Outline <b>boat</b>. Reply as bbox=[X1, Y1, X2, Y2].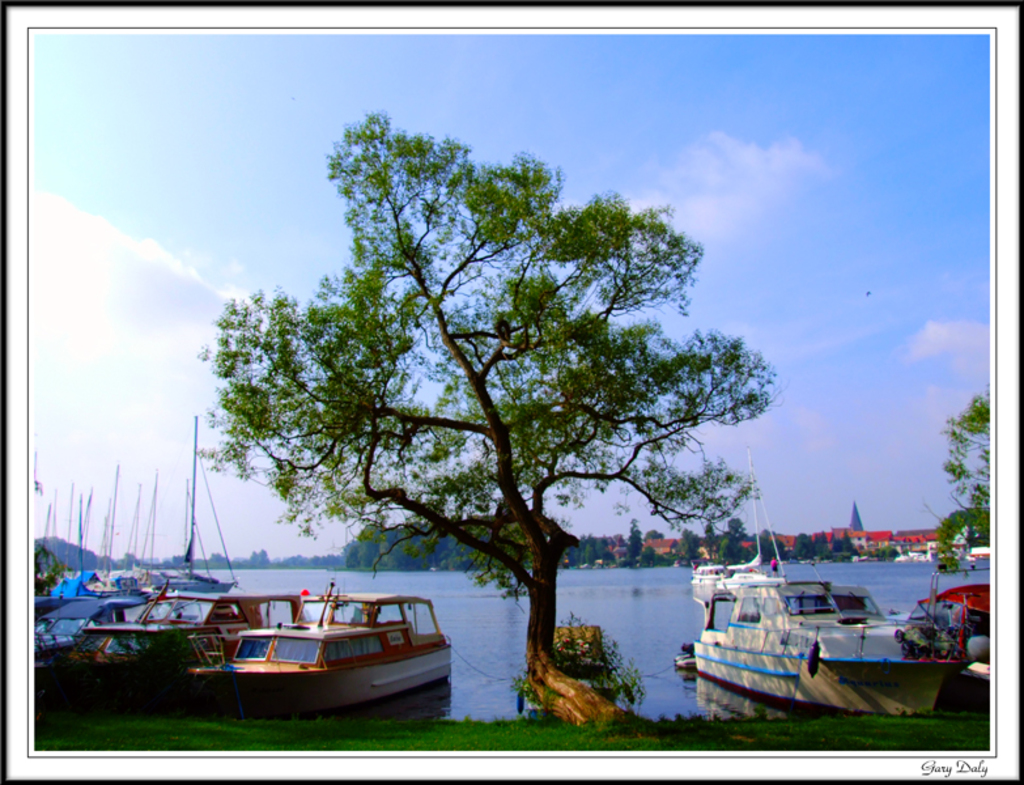
bbox=[73, 582, 309, 699].
